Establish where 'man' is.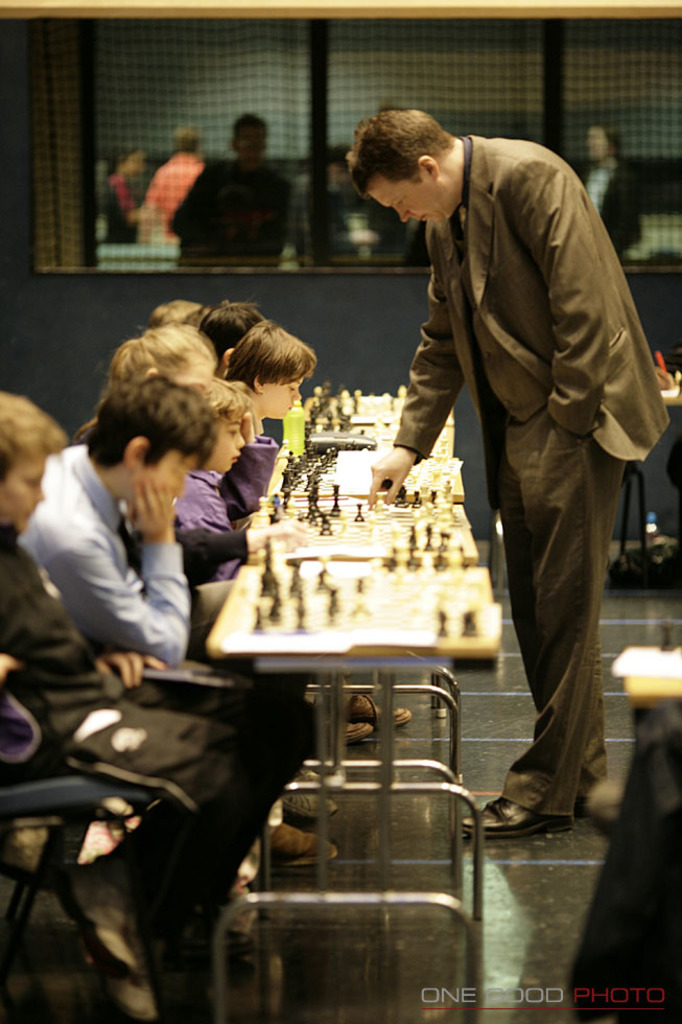
Established at {"left": 137, "top": 123, "right": 213, "bottom": 248}.
